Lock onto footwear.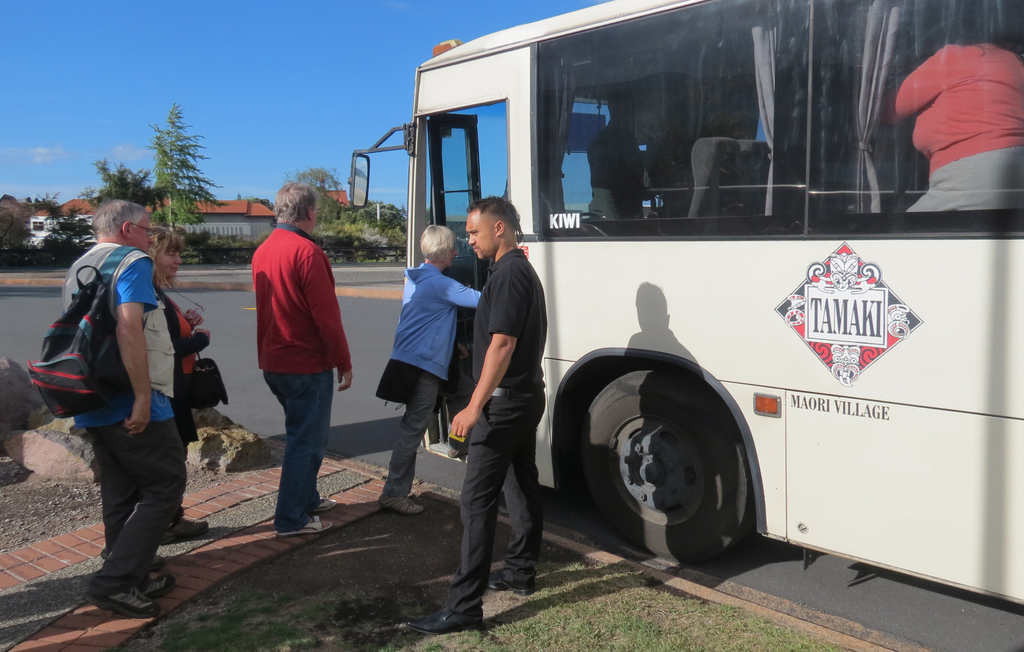
Locked: [492,570,534,594].
